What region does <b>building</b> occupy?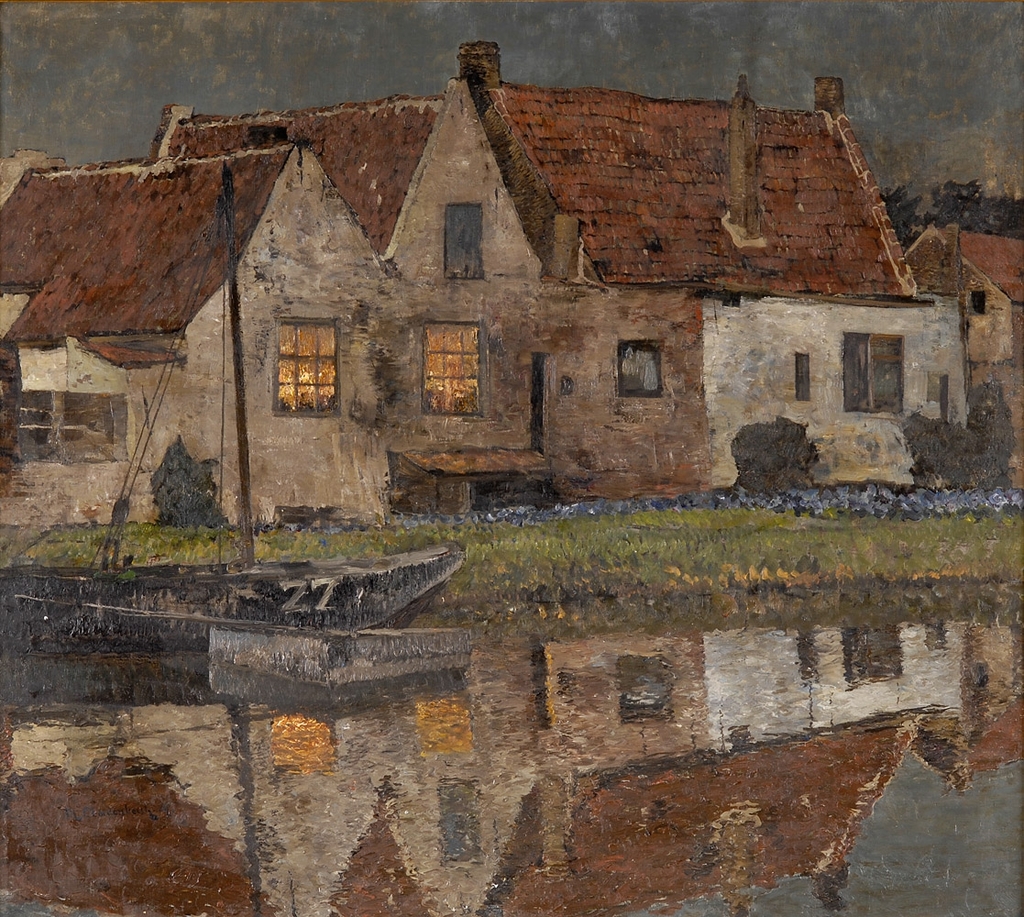
{"x1": 0, "y1": 43, "x2": 972, "y2": 532}.
